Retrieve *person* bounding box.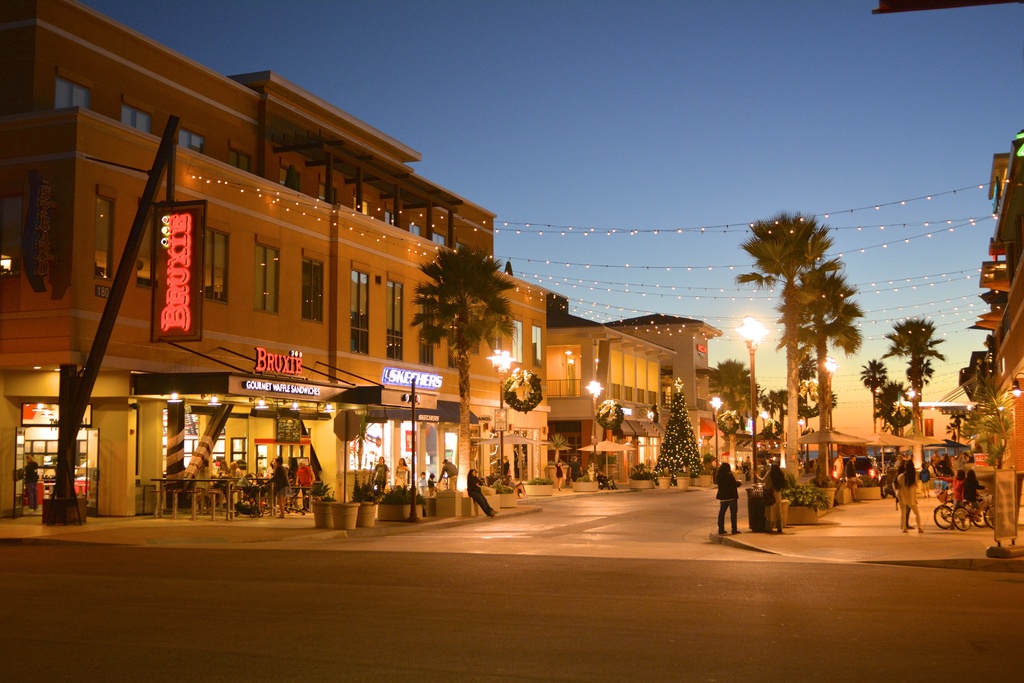
Bounding box: crop(395, 454, 415, 491).
